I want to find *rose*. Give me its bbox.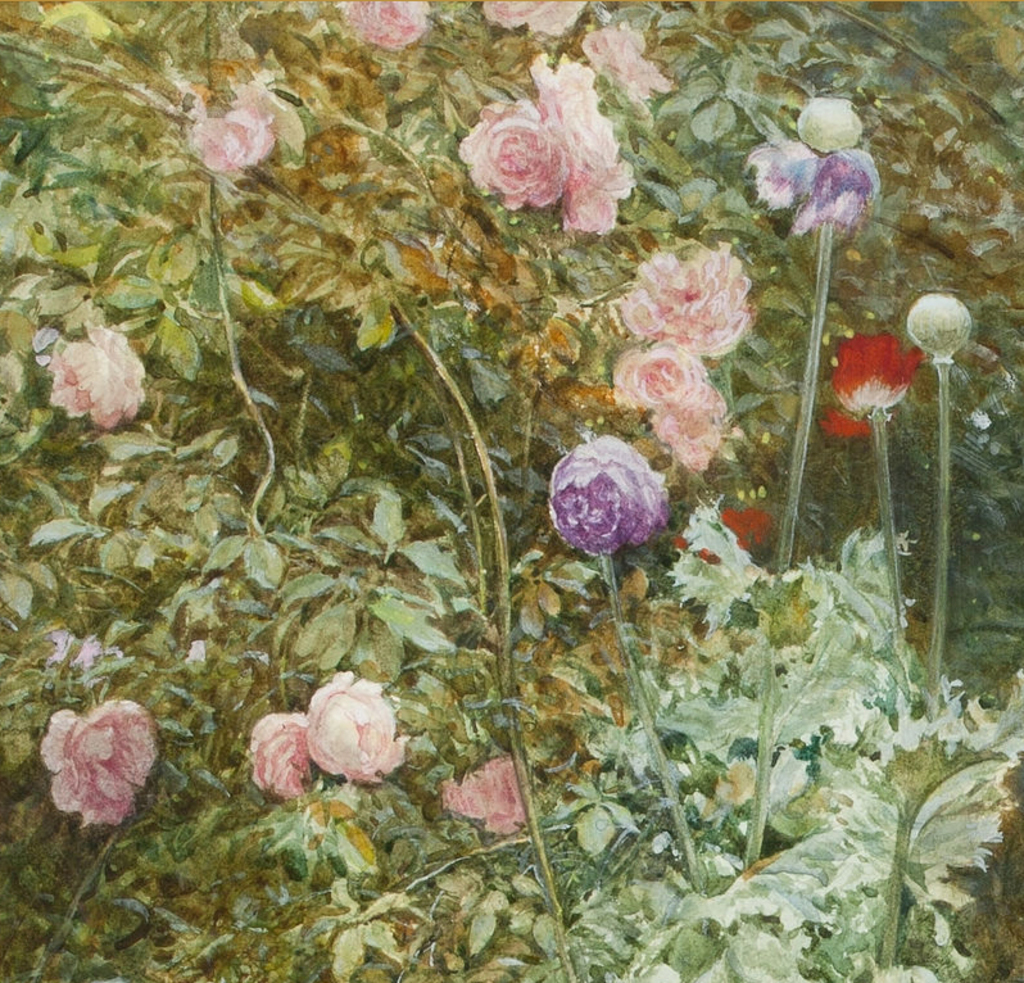
bbox=[443, 758, 527, 835].
